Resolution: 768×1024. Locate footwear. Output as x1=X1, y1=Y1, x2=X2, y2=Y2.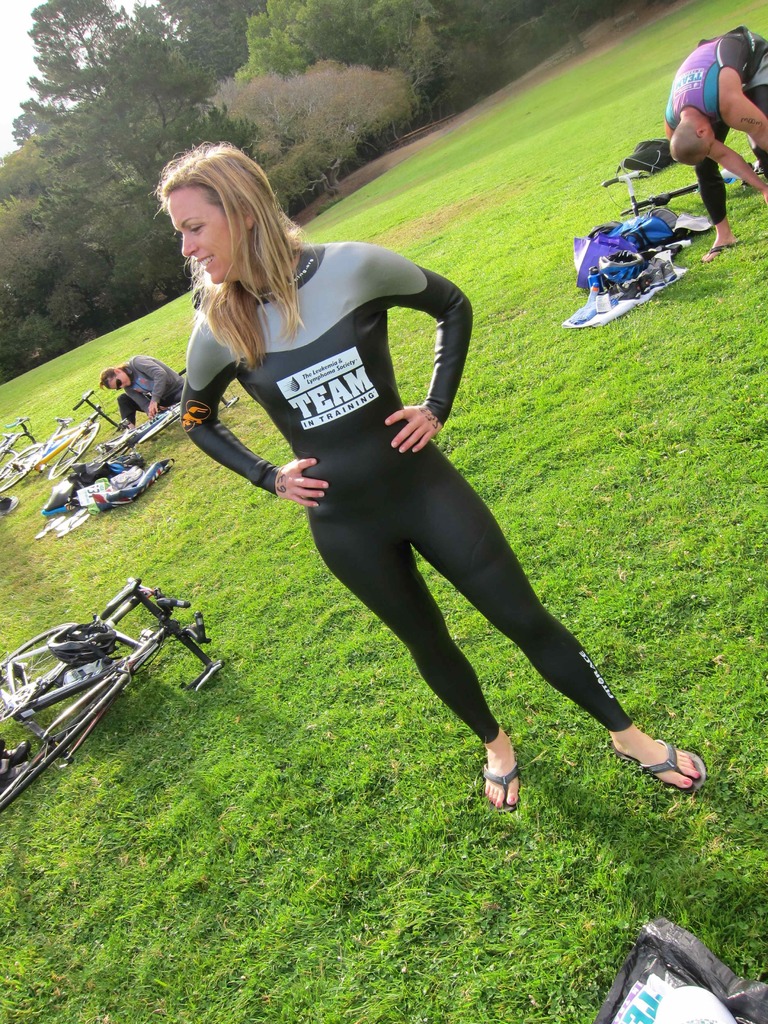
x1=694, y1=232, x2=735, y2=266.
